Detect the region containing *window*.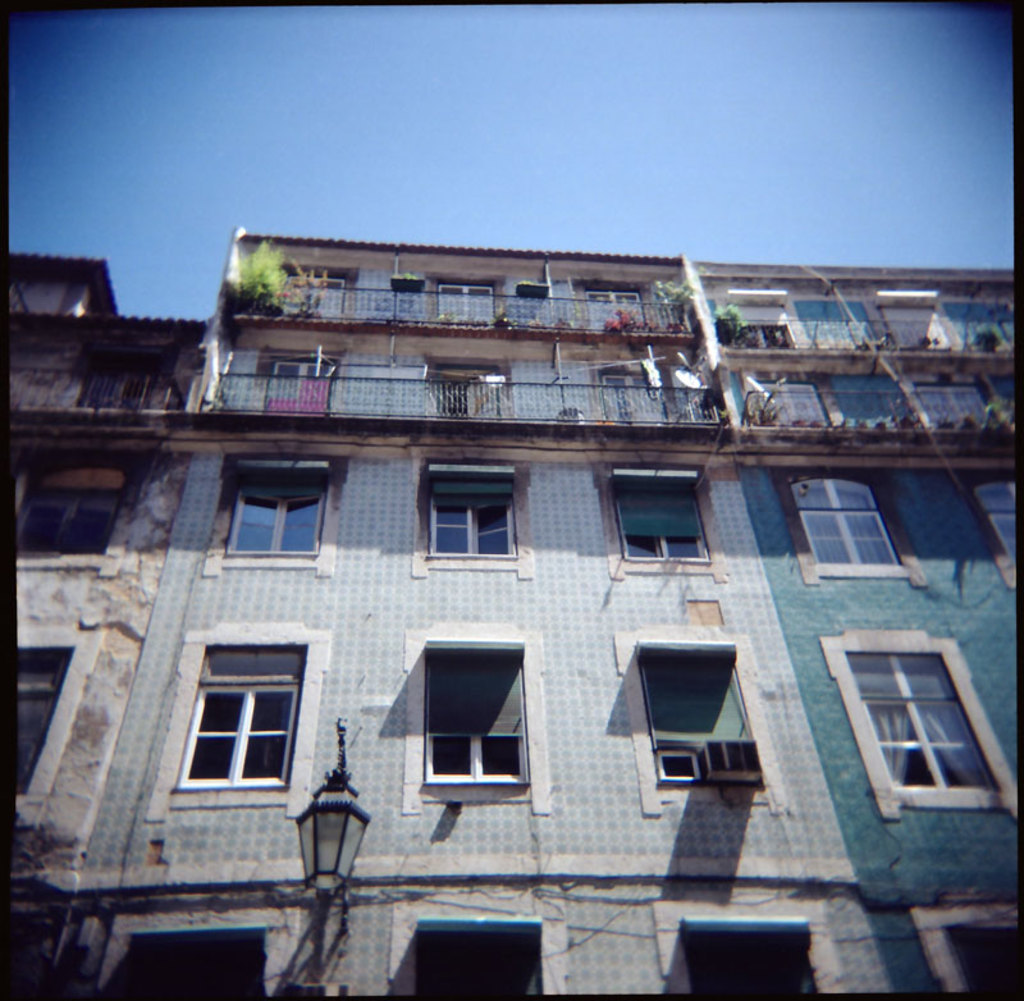
<region>579, 285, 650, 335</region>.
